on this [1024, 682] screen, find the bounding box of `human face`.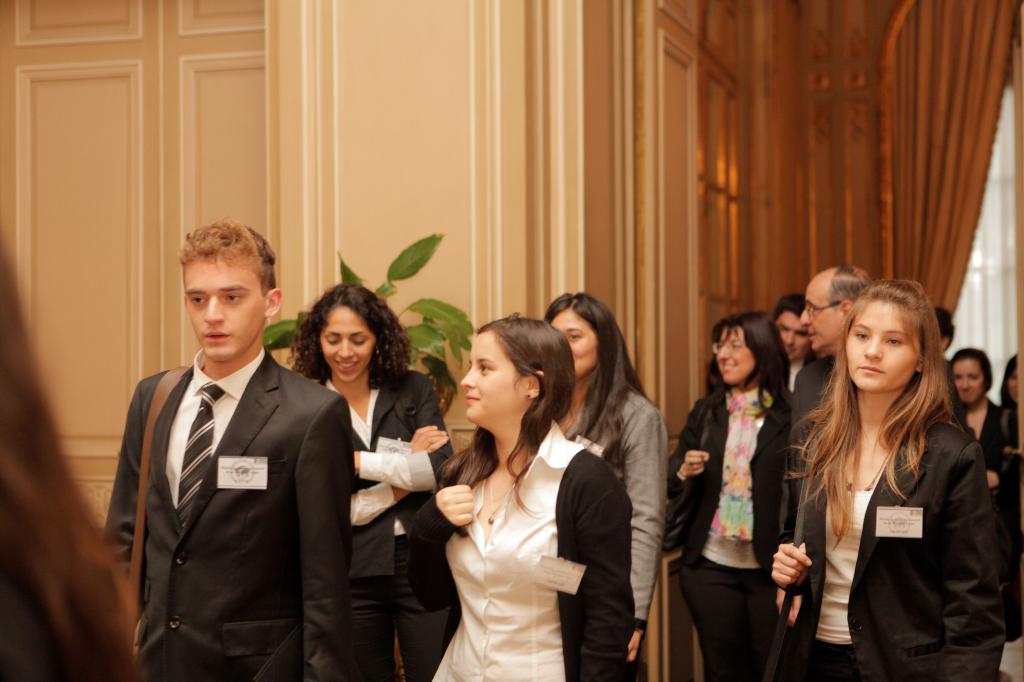
Bounding box: 1005,366,1018,400.
